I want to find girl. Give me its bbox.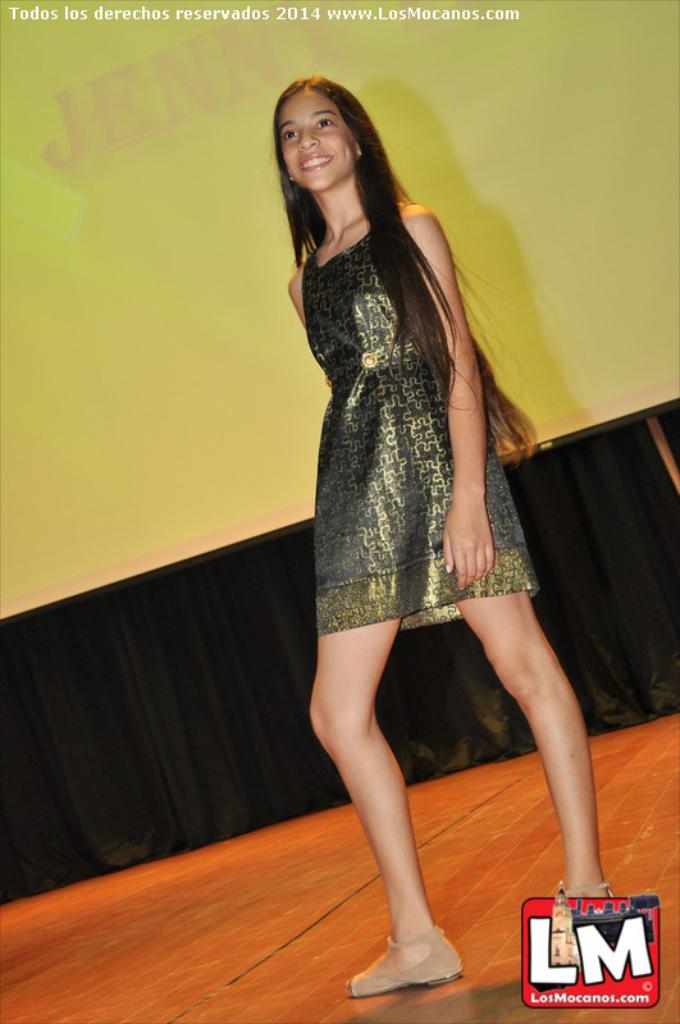
270, 68, 616, 997.
